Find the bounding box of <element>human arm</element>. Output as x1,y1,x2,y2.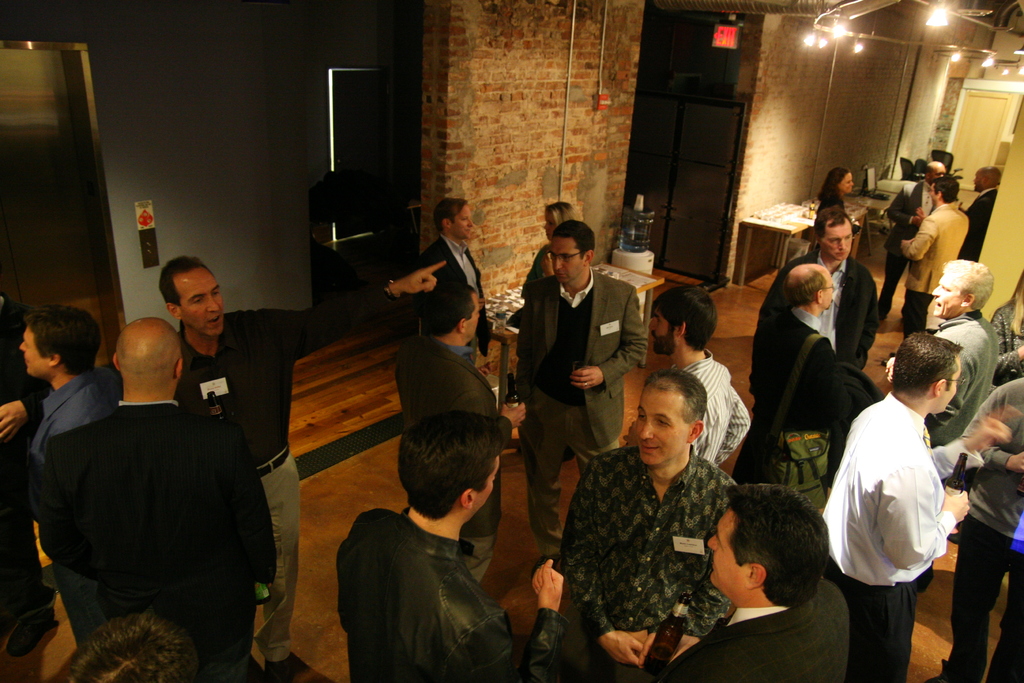
710,387,755,463.
